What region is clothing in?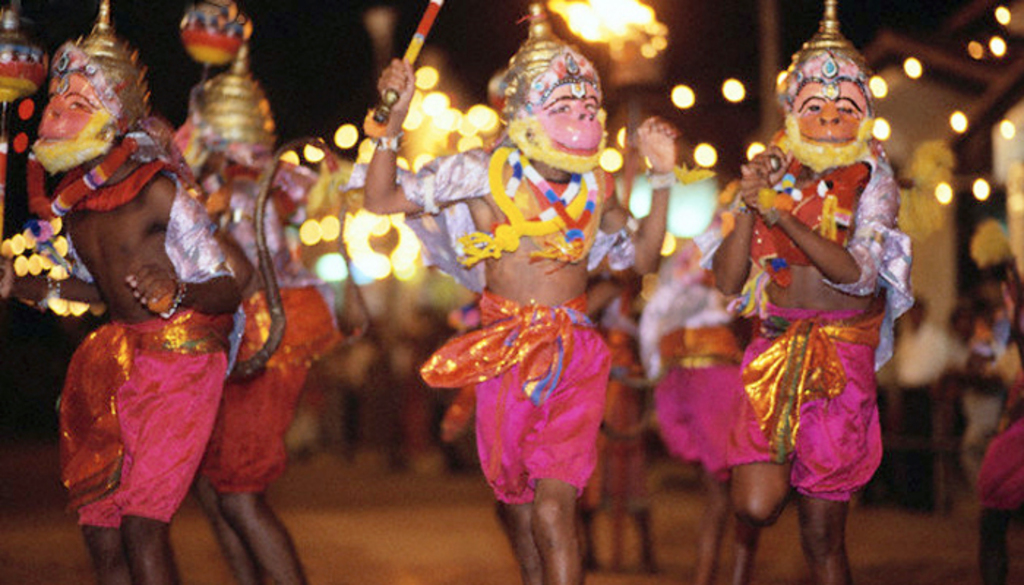
70:300:233:522.
